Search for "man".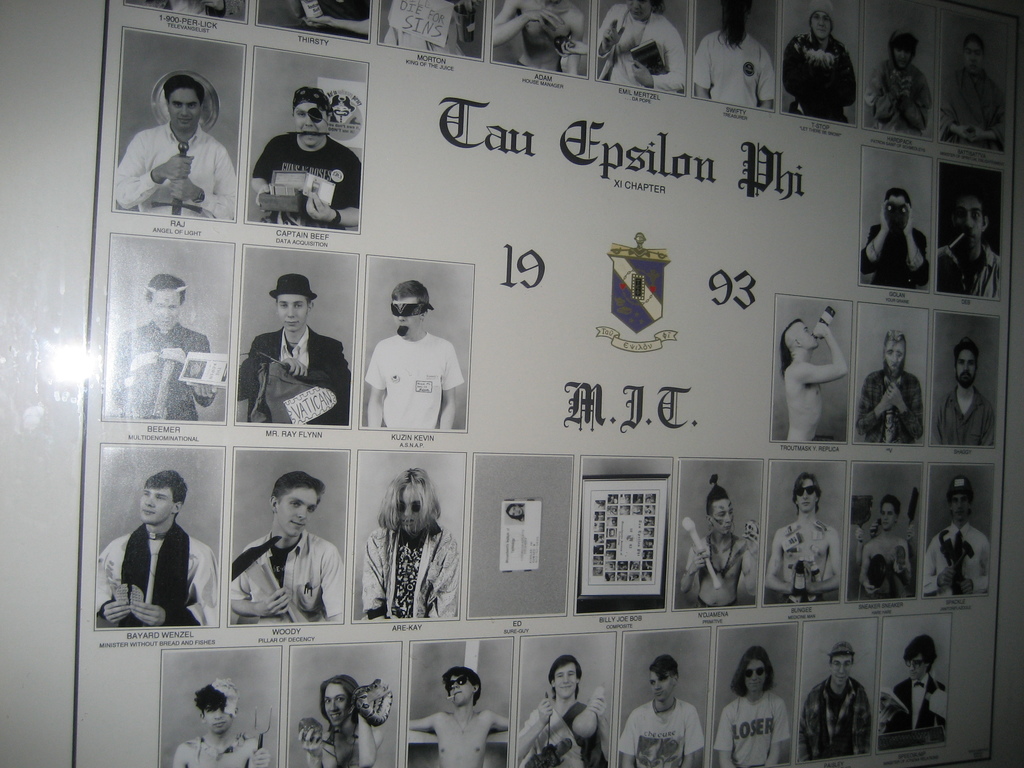
Found at (97, 463, 205, 649).
